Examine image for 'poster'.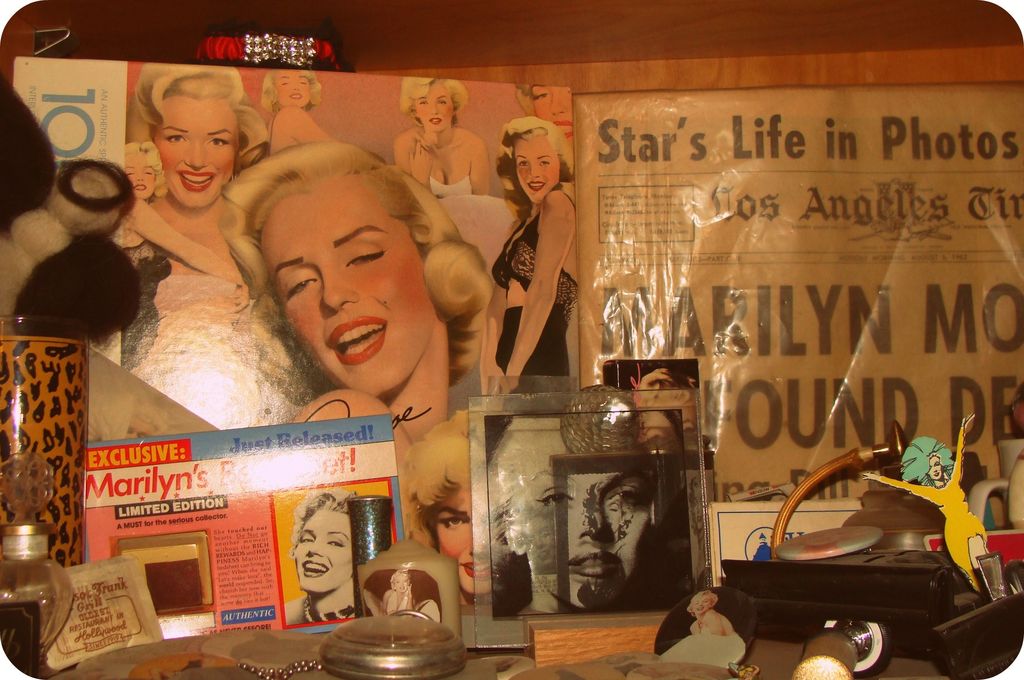
Examination result: {"x1": 571, "y1": 92, "x2": 1021, "y2": 504}.
